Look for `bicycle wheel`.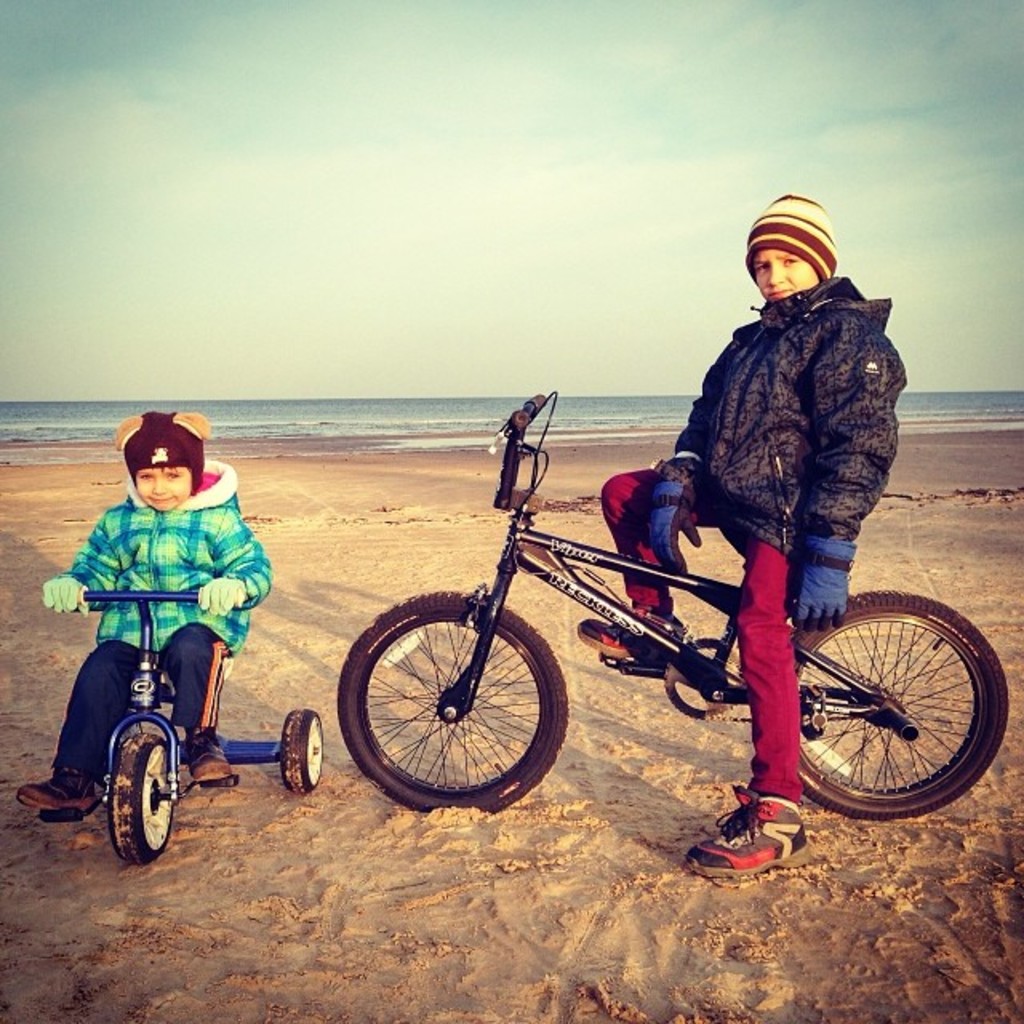
Found: (x1=786, y1=597, x2=994, y2=821).
